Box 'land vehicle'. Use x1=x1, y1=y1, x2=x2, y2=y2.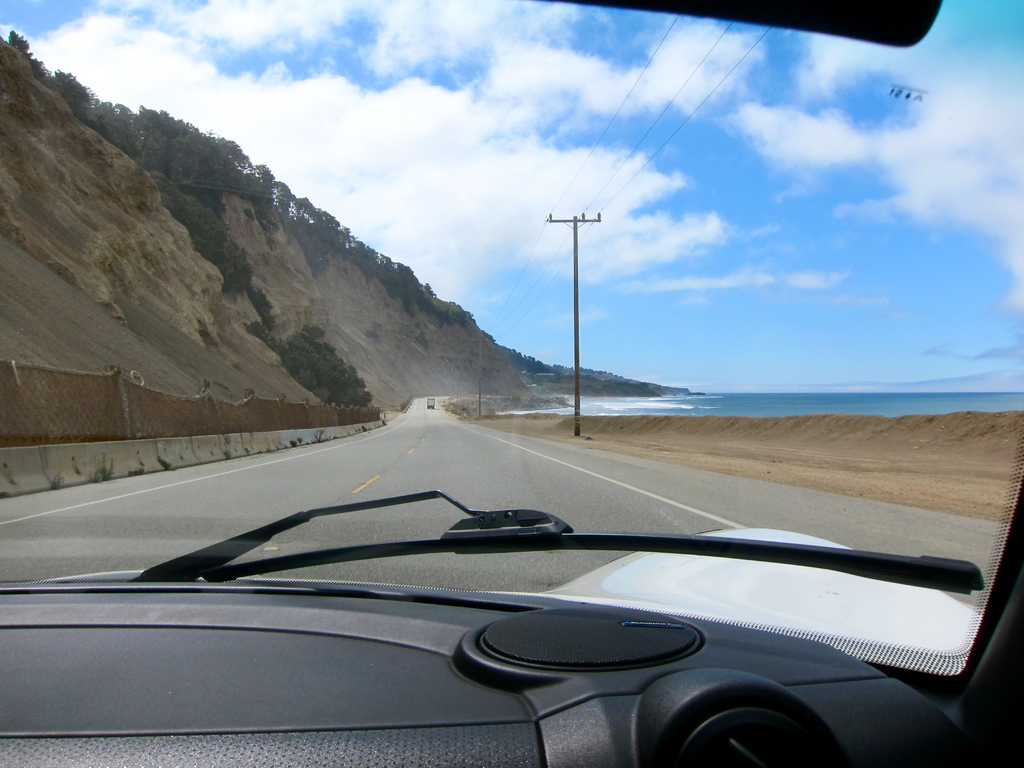
x1=427, y1=396, x2=436, y2=410.
